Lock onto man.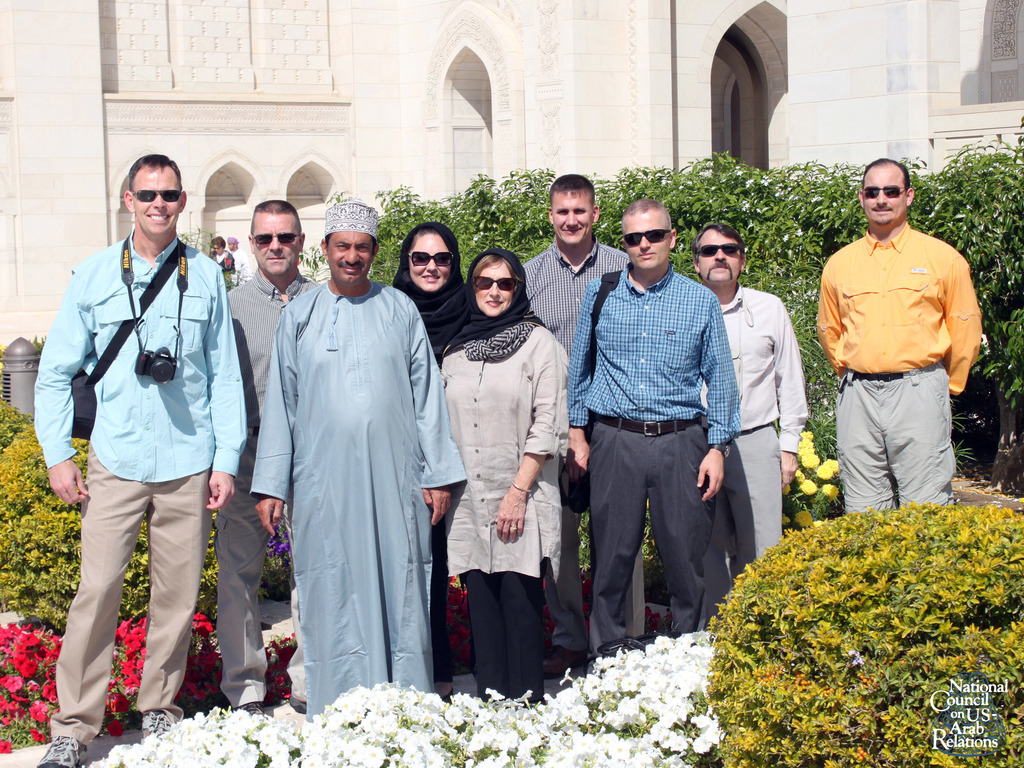
Locked: (left=560, top=195, right=739, bottom=667).
